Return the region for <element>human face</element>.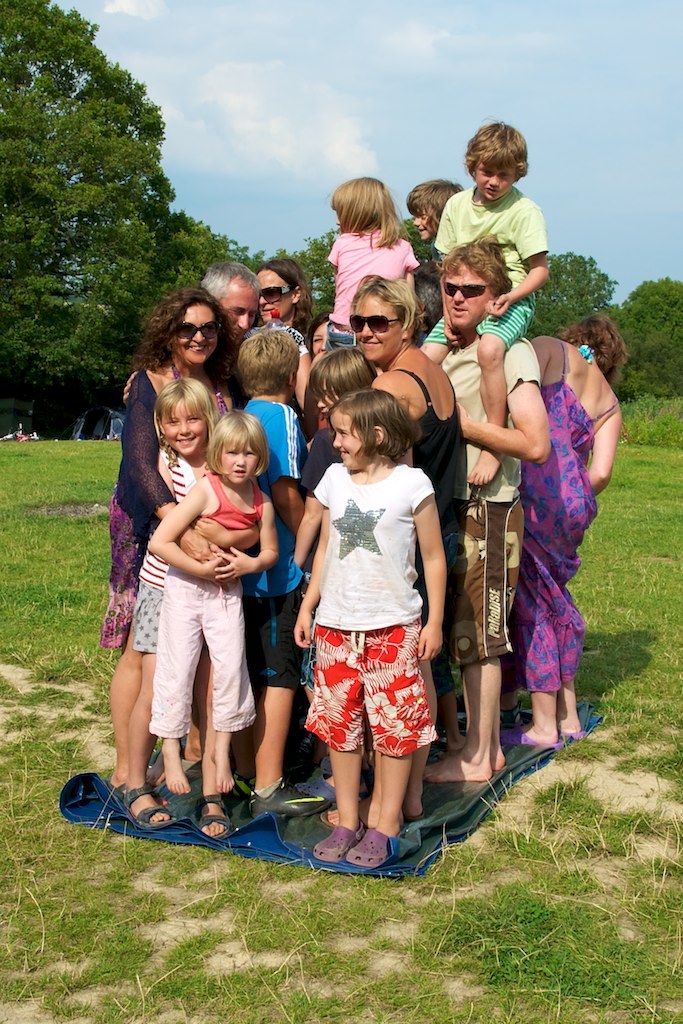
[x1=438, y1=260, x2=491, y2=345].
